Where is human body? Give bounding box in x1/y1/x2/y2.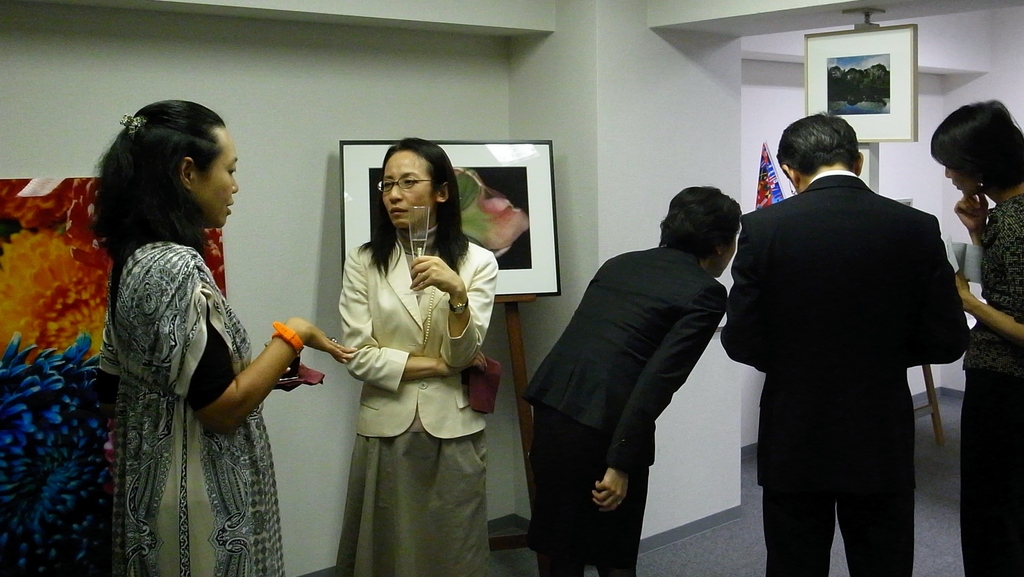
929/96/1023/576.
